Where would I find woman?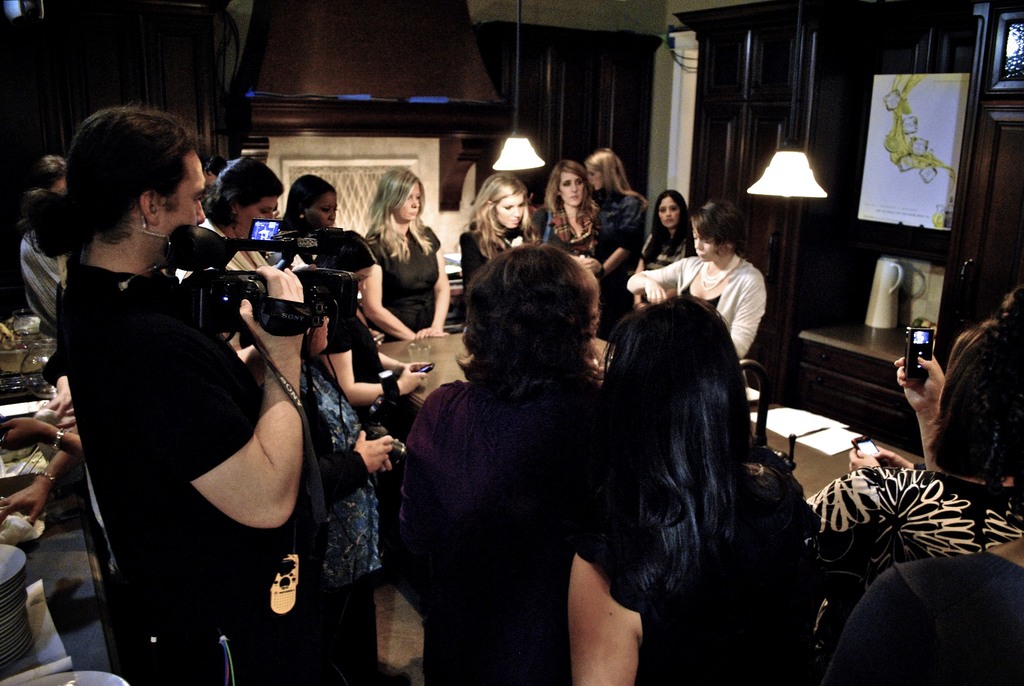
At 458,176,527,288.
